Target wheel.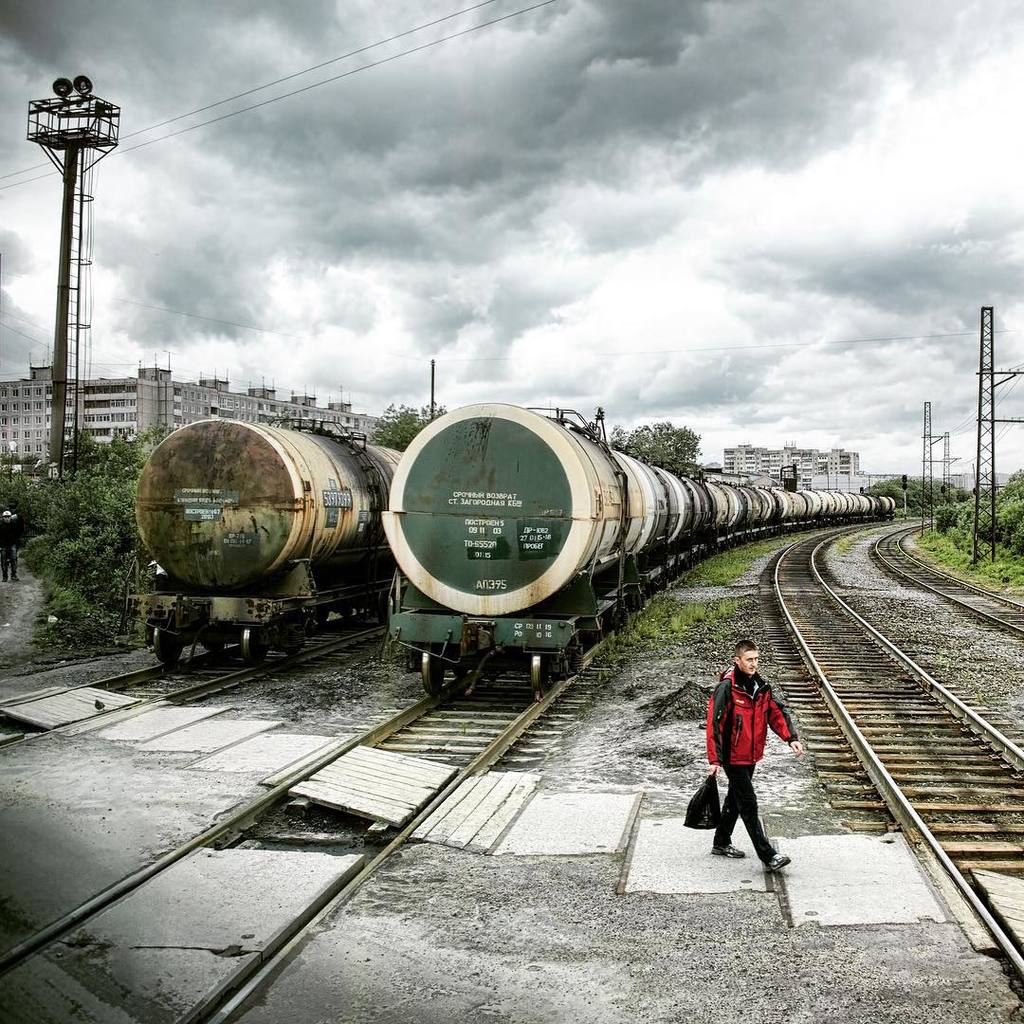
Target region: rect(155, 629, 181, 663).
